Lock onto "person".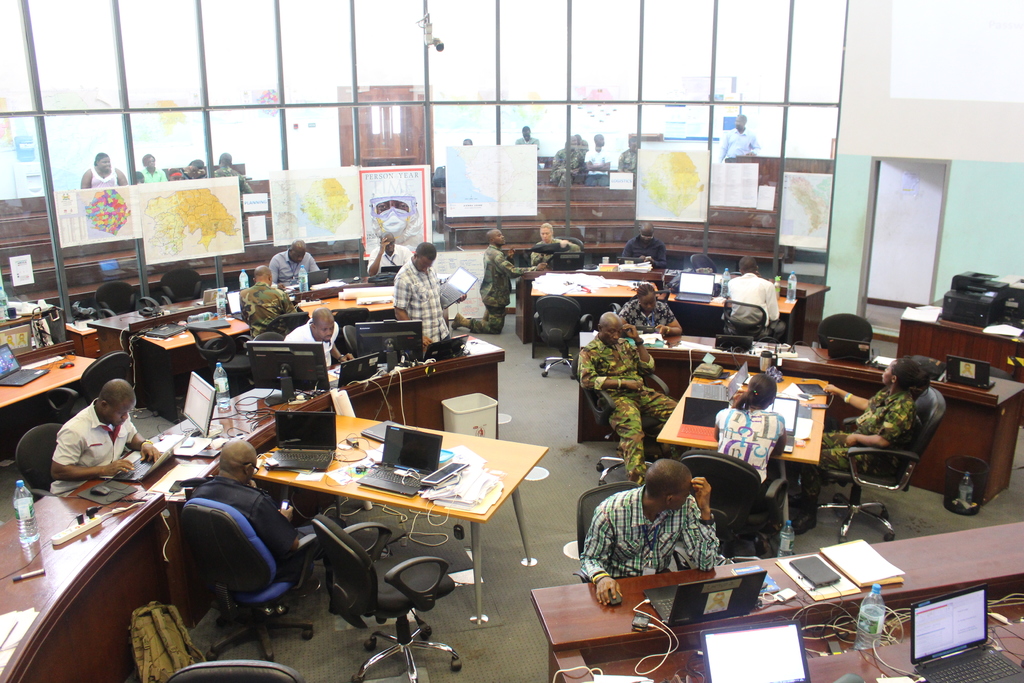
Locked: BBox(46, 377, 158, 498).
